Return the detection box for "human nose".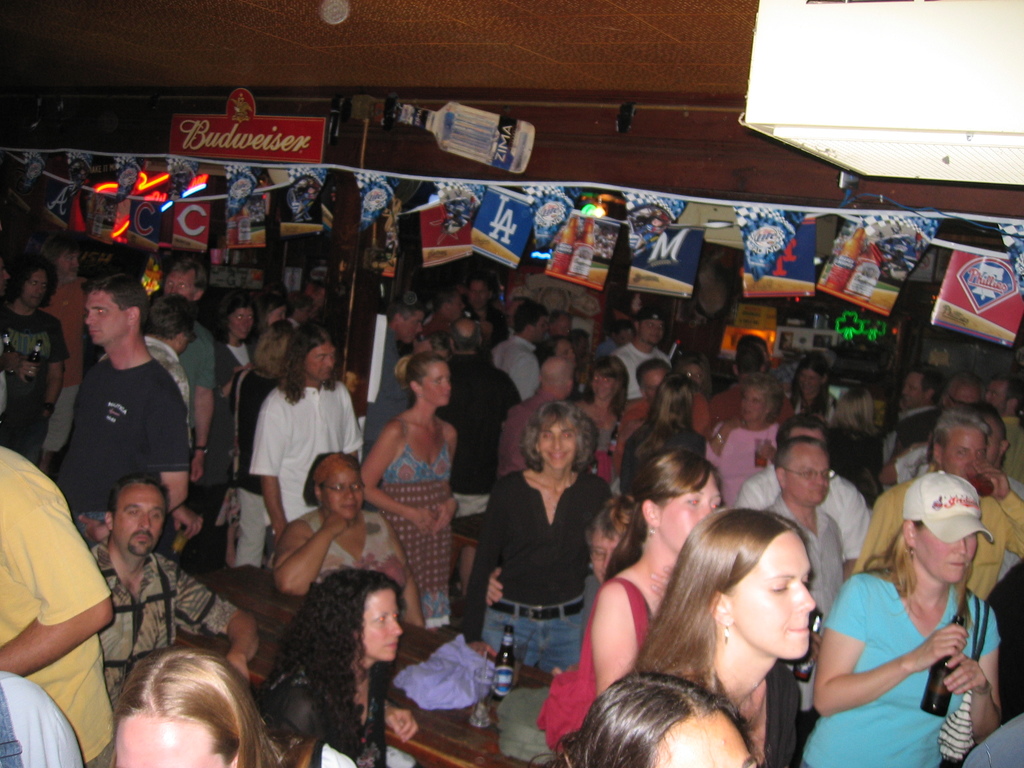
{"x1": 326, "y1": 356, "x2": 333, "y2": 365}.
